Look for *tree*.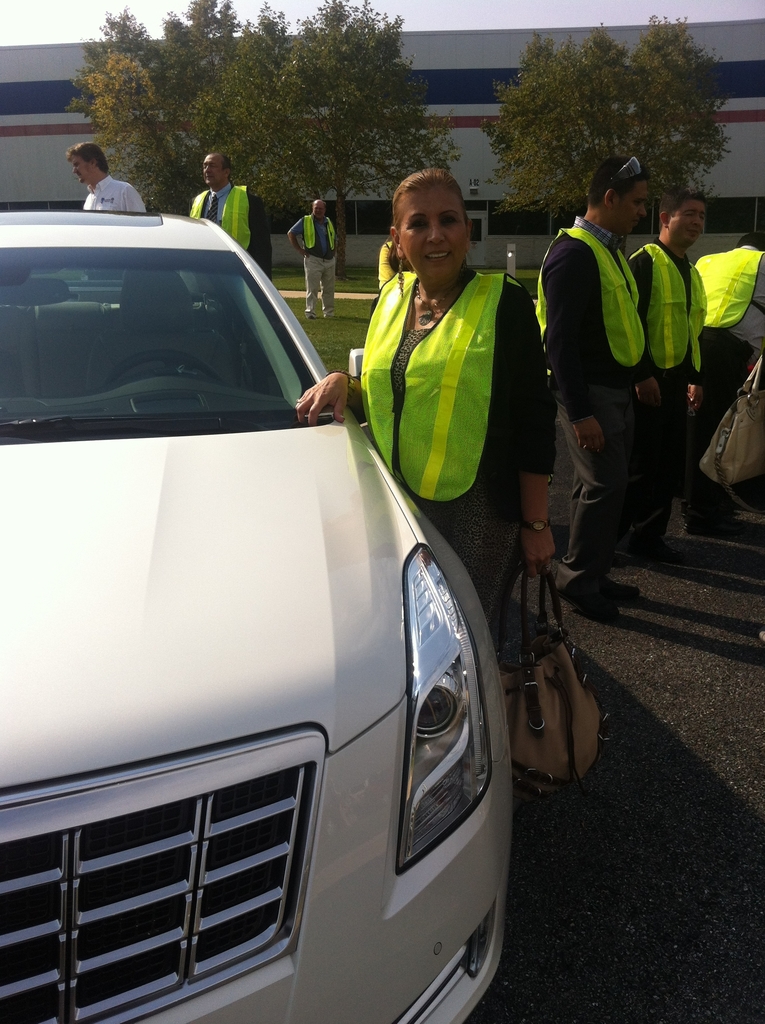
Found: 485/38/736/211.
